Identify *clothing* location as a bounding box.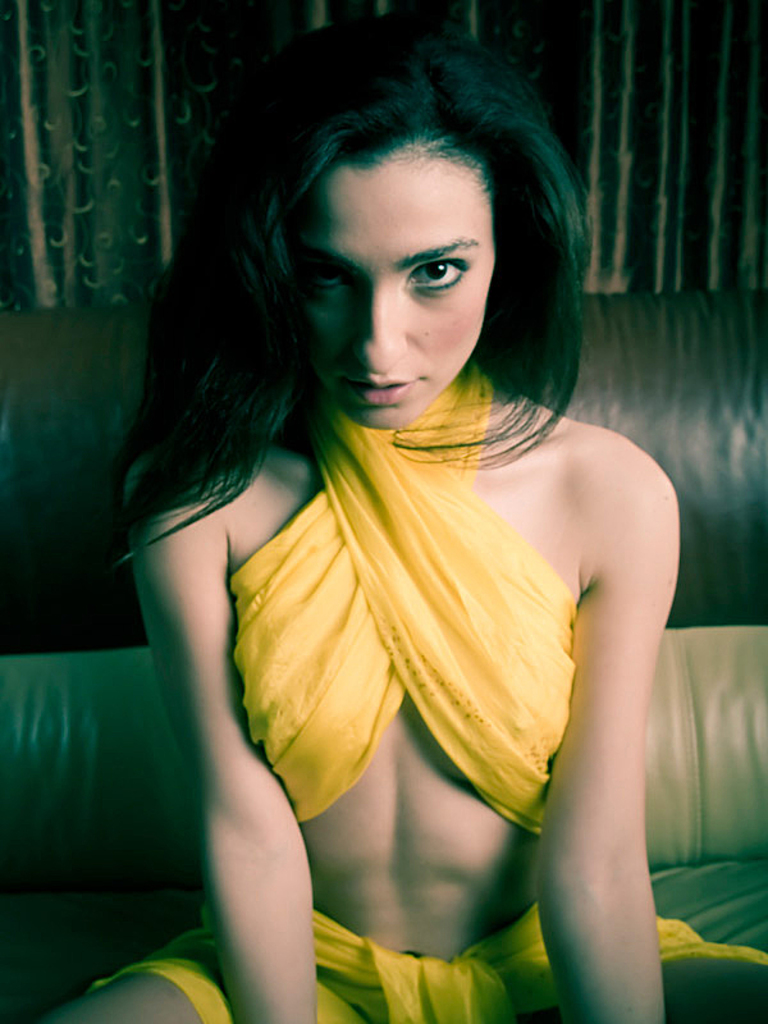
left=96, top=343, right=767, bottom=1023.
